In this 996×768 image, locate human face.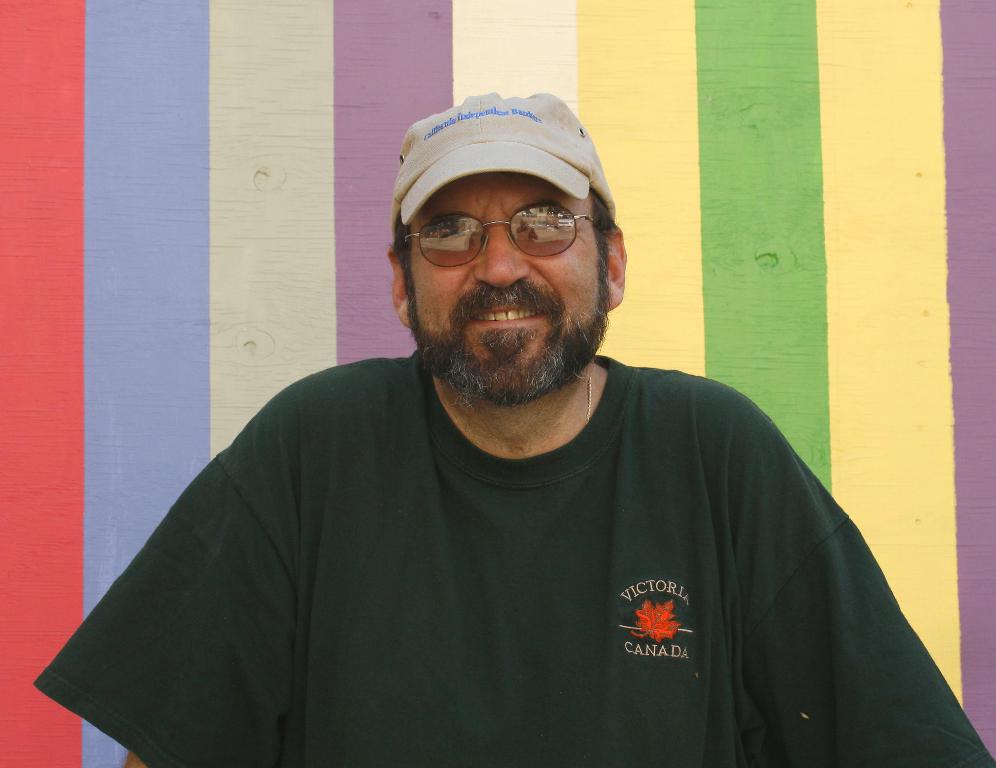
Bounding box: x1=393, y1=175, x2=608, y2=393.
